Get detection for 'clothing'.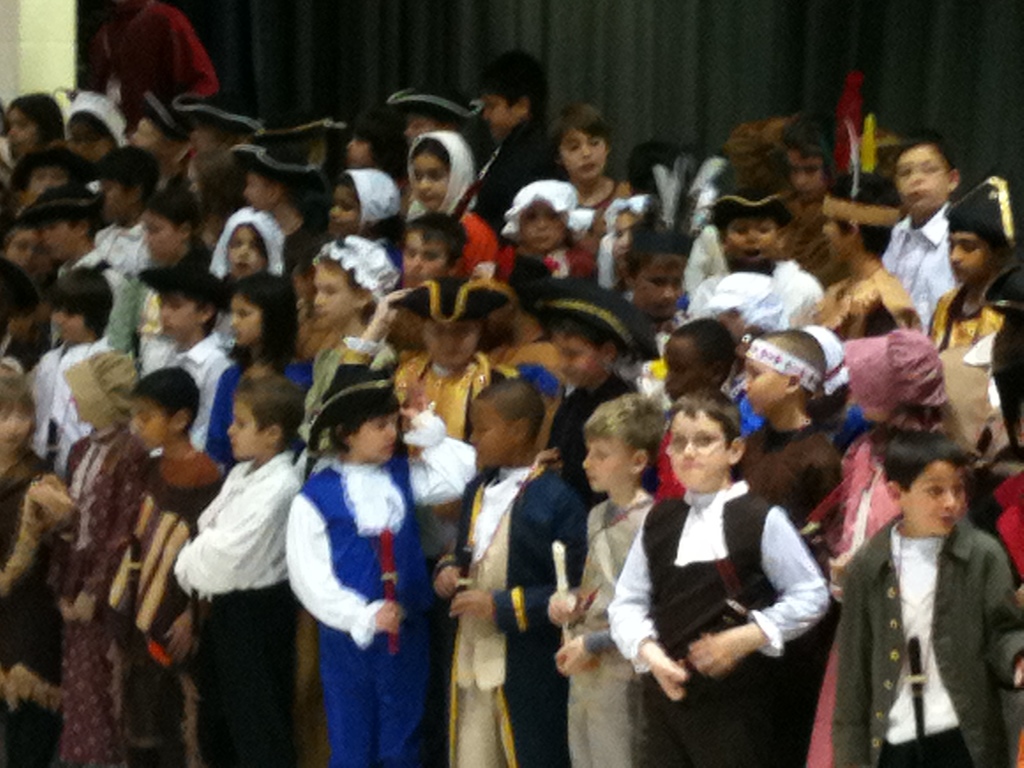
Detection: <bbox>289, 450, 468, 756</bbox>.
